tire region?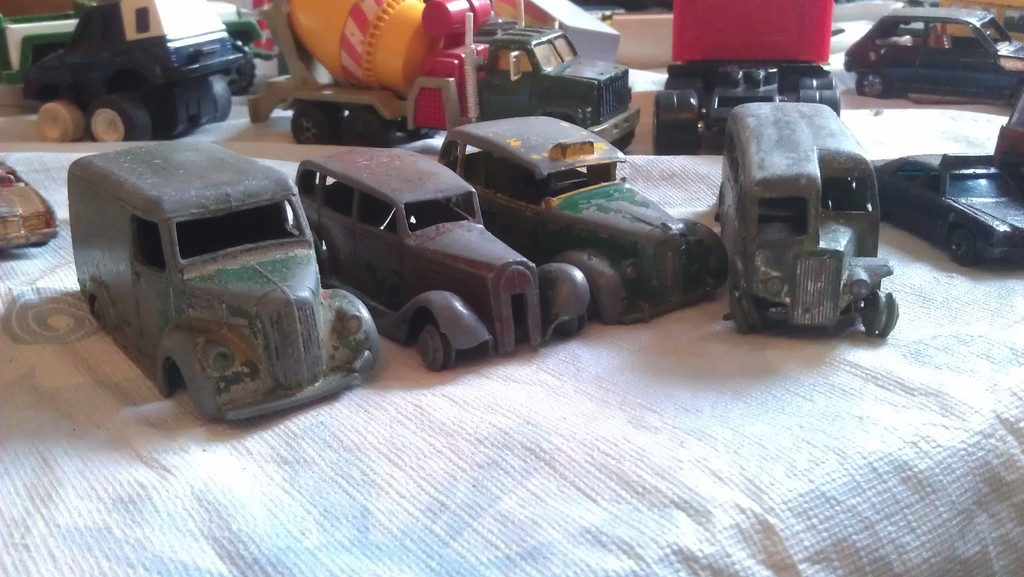
box(650, 102, 701, 152)
